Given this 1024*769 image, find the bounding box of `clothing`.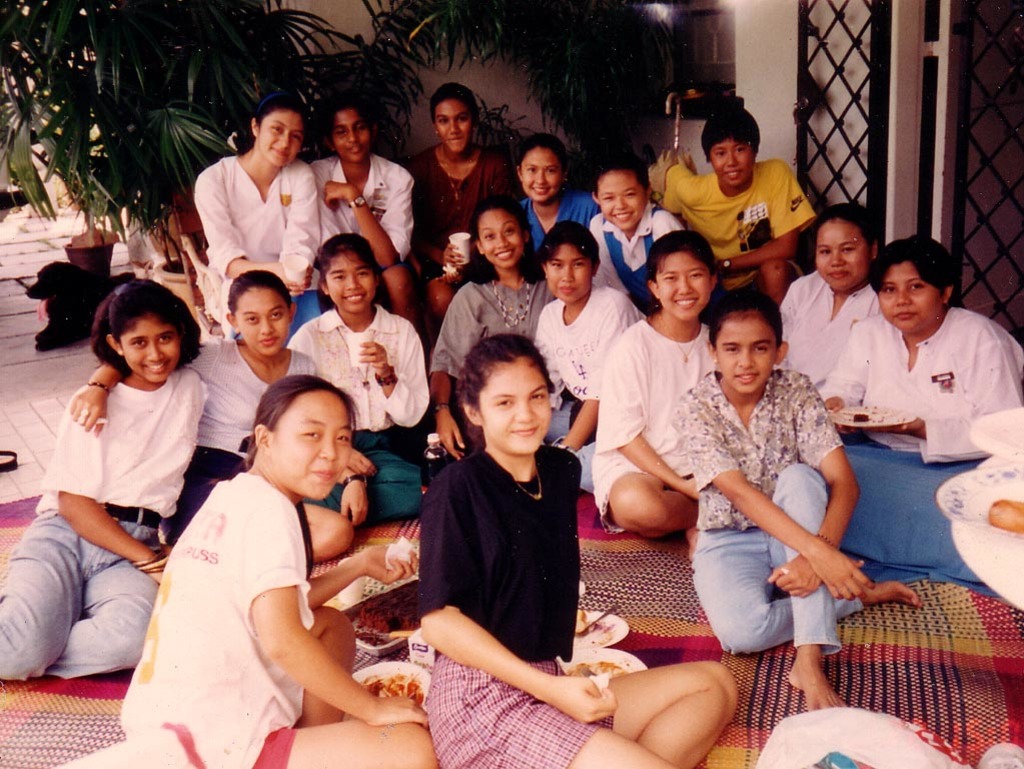
(687,163,823,260).
